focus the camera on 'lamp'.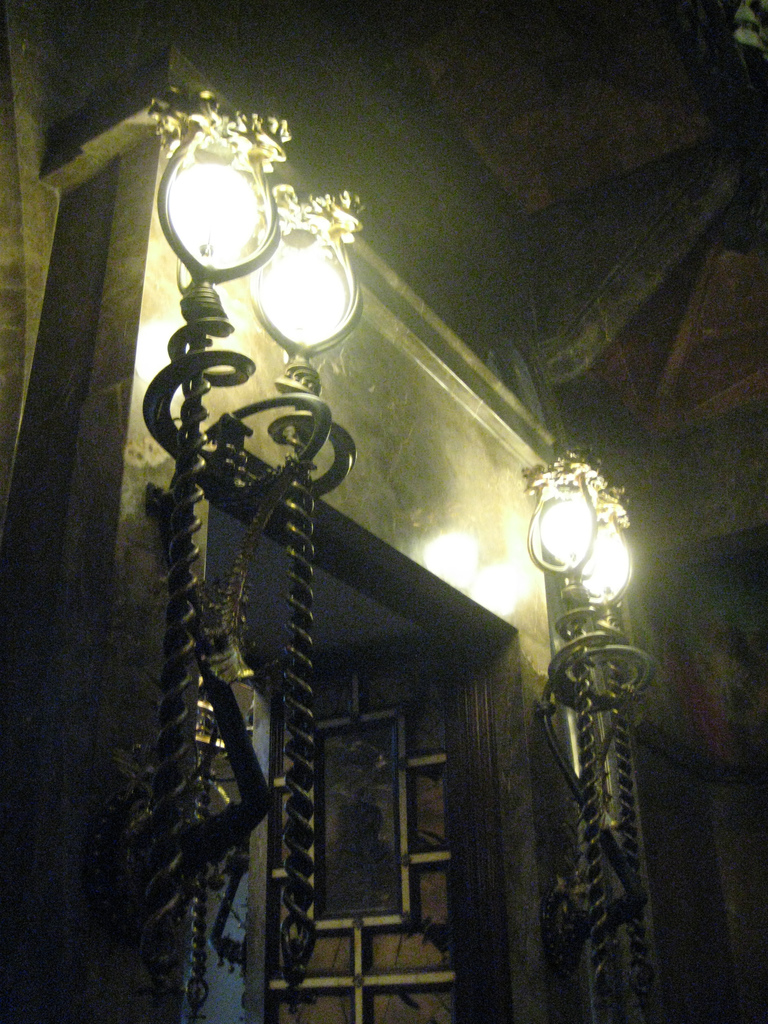
Focus region: [left=577, top=476, right=660, bottom=1023].
